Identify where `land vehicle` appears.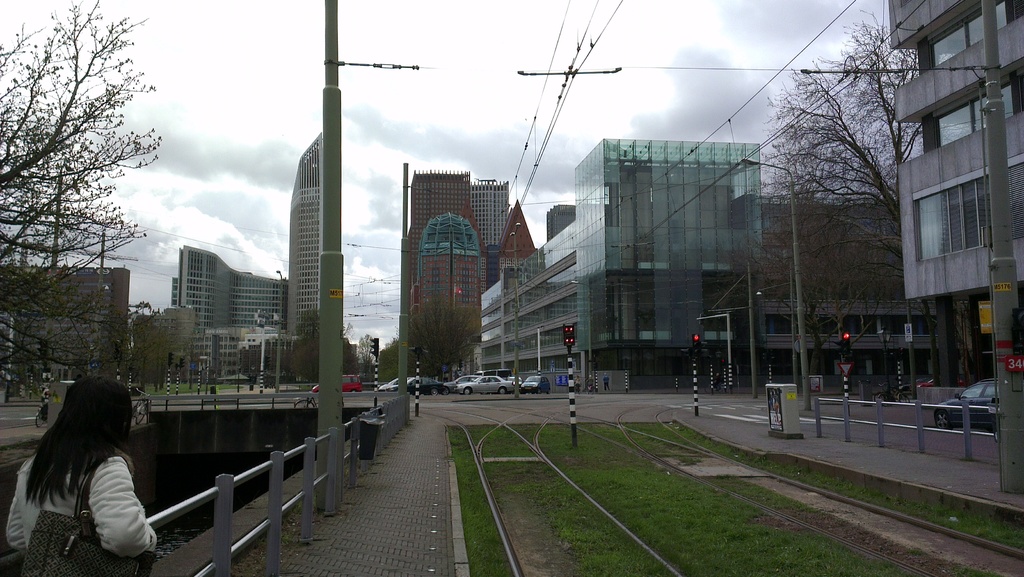
Appears at detection(33, 394, 49, 428).
